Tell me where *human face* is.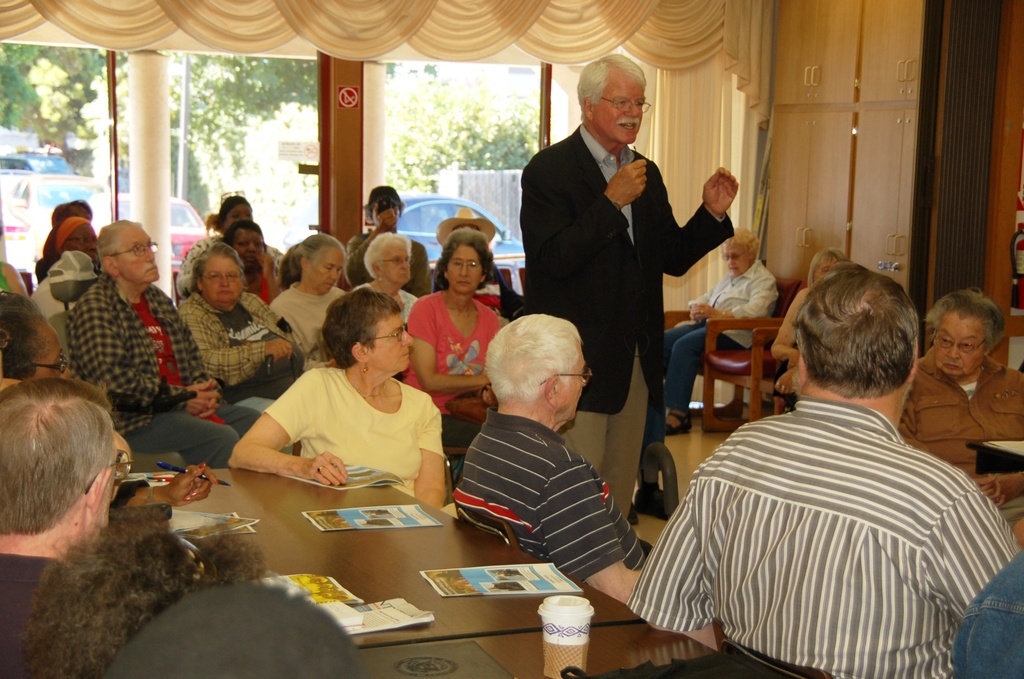
*human face* is at <region>369, 191, 401, 229</region>.
